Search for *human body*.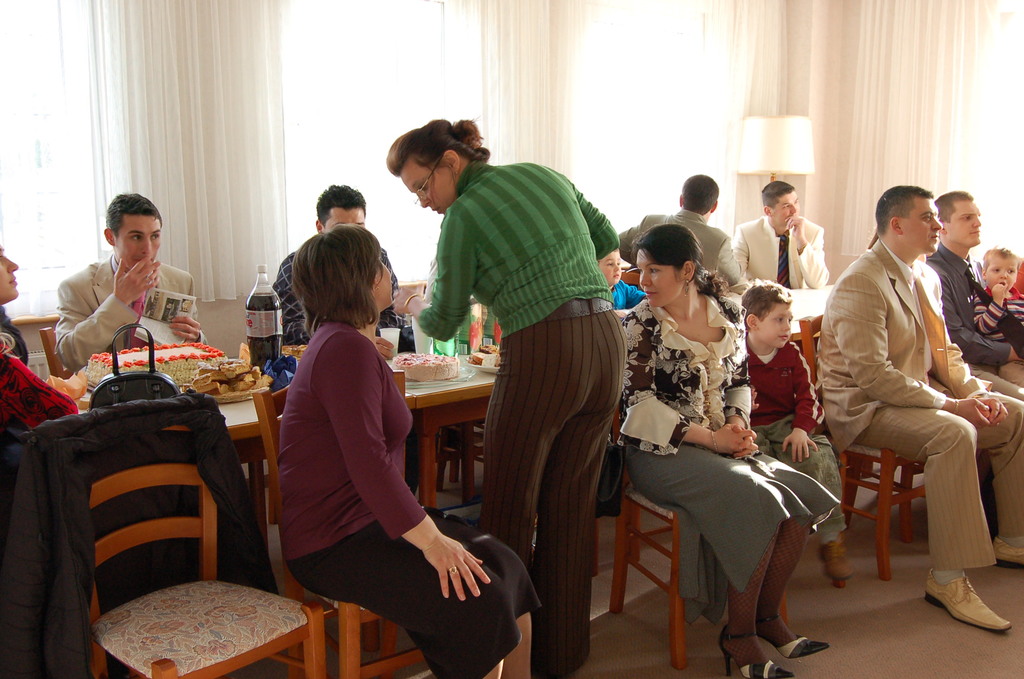
Found at select_region(54, 258, 211, 375).
